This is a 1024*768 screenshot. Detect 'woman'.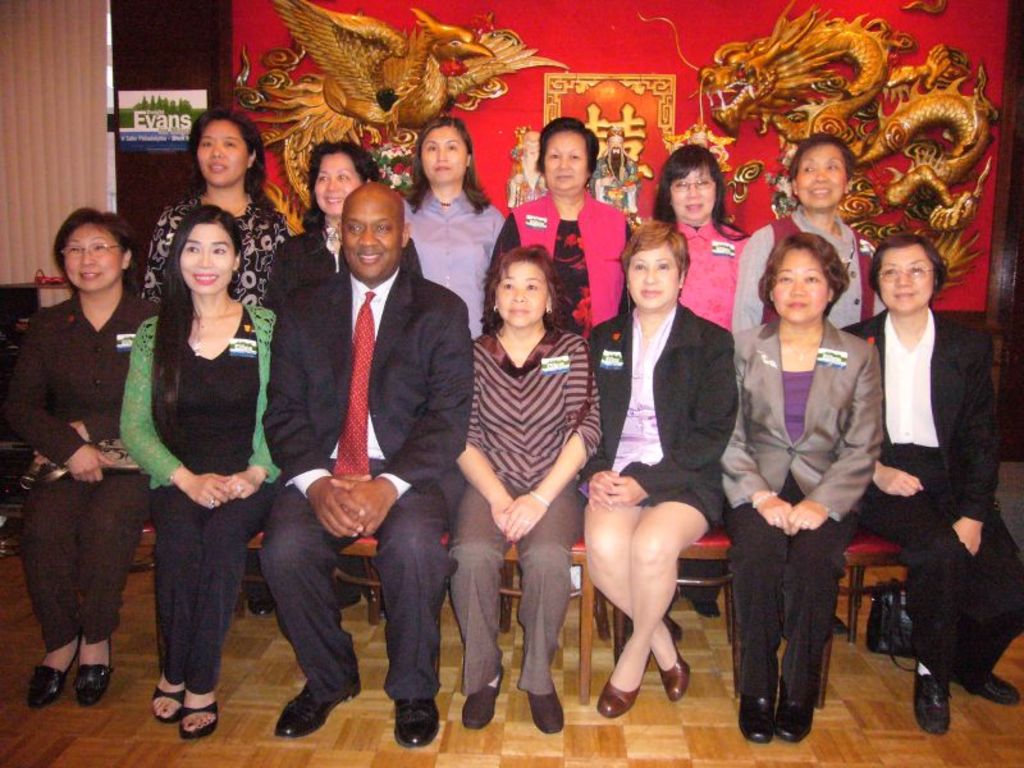
bbox=[5, 207, 161, 714].
